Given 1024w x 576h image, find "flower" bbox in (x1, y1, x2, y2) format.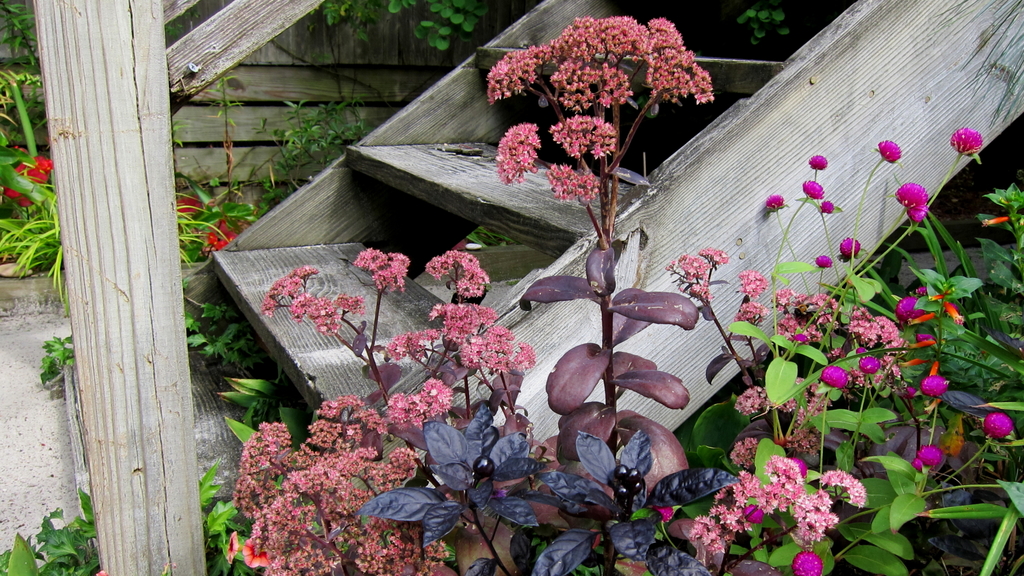
(982, 412, 1012, 445).
